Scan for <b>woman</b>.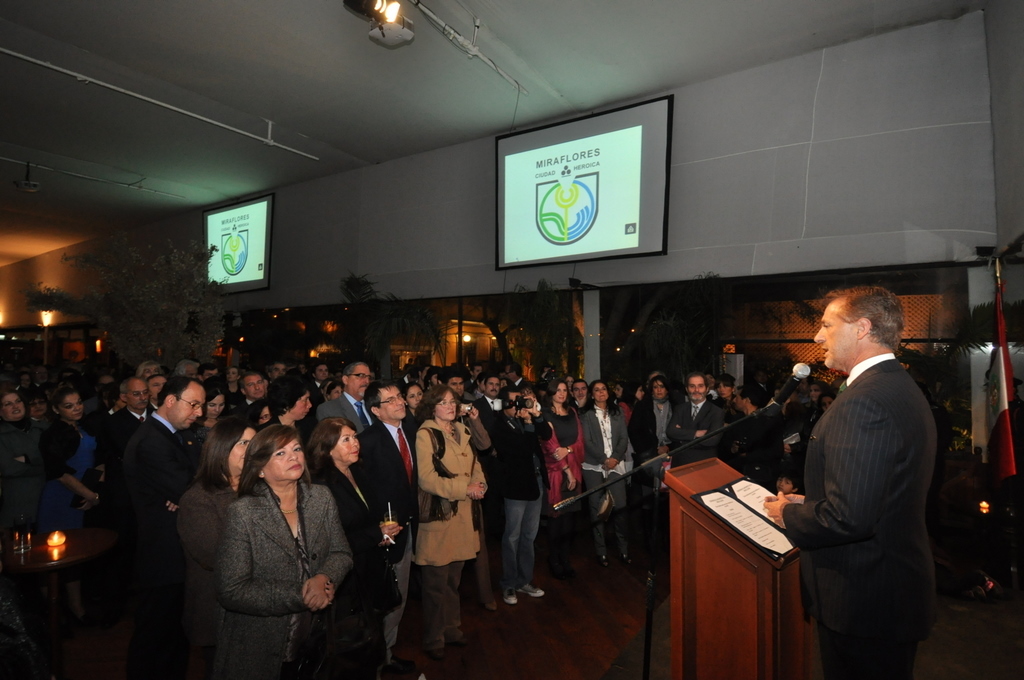
Scan result: {"left": 194, "top": 378, "right": 232, "bottom": 434}.
